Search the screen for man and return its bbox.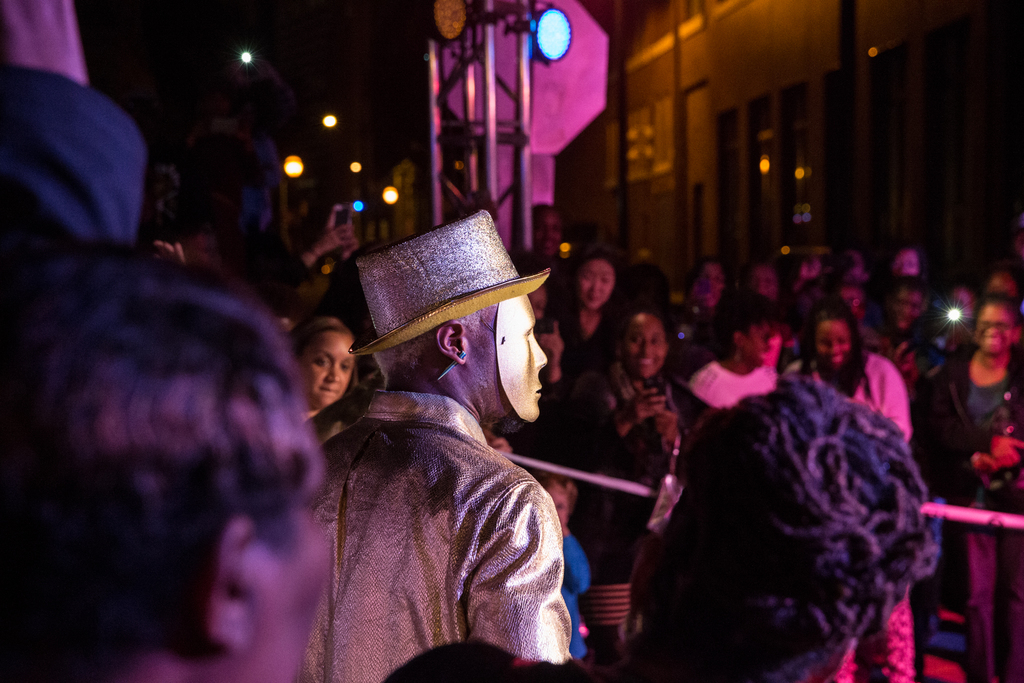
Found: 284, 206, 605, 682.
